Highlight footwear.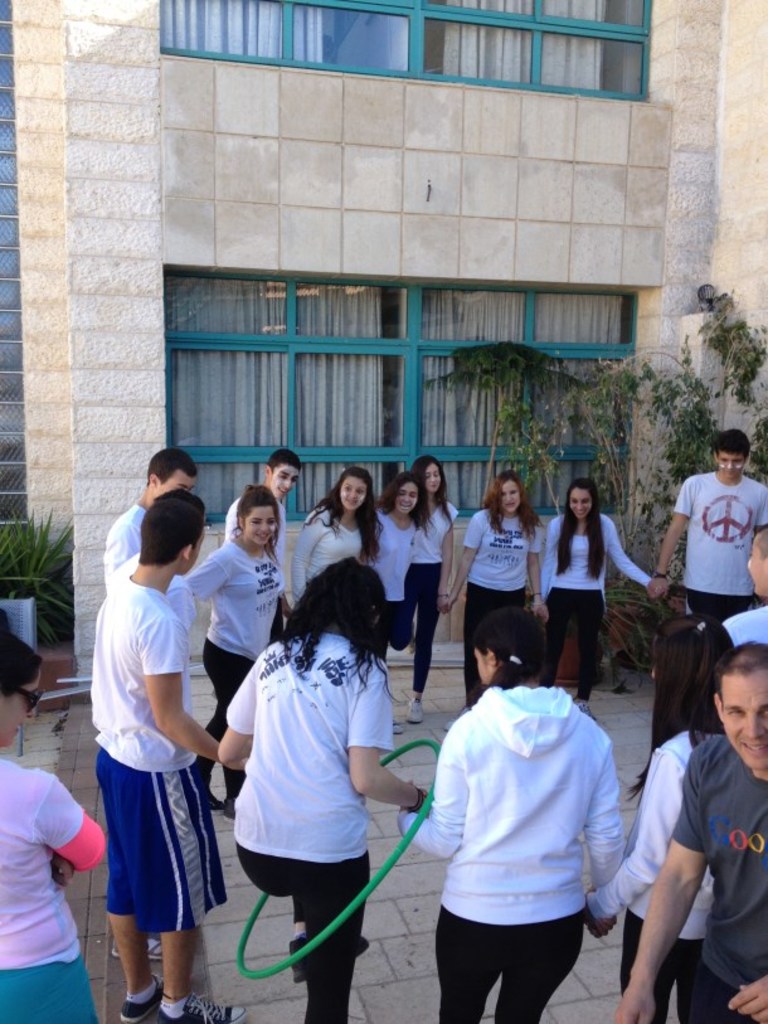
Highlighted region: <bbox>112, 933, 167, 961</bbox>.
